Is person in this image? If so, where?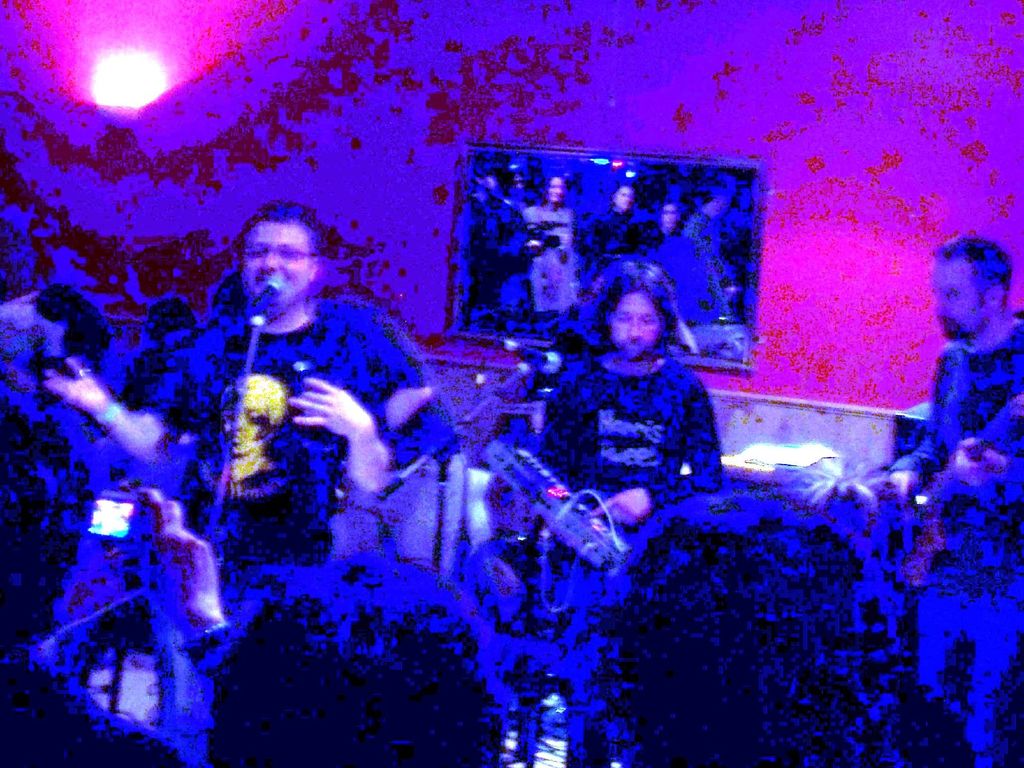
Yes, at box=[470, 259, 724, 767].
